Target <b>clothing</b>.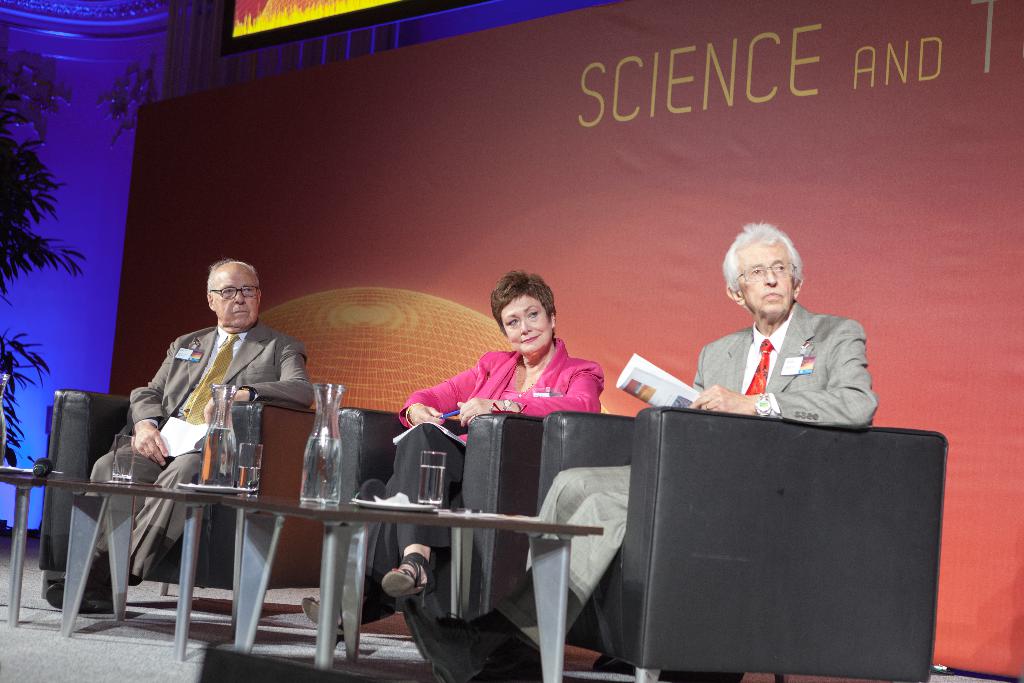
Target region: bbox=[495, 302, 877, 646].
